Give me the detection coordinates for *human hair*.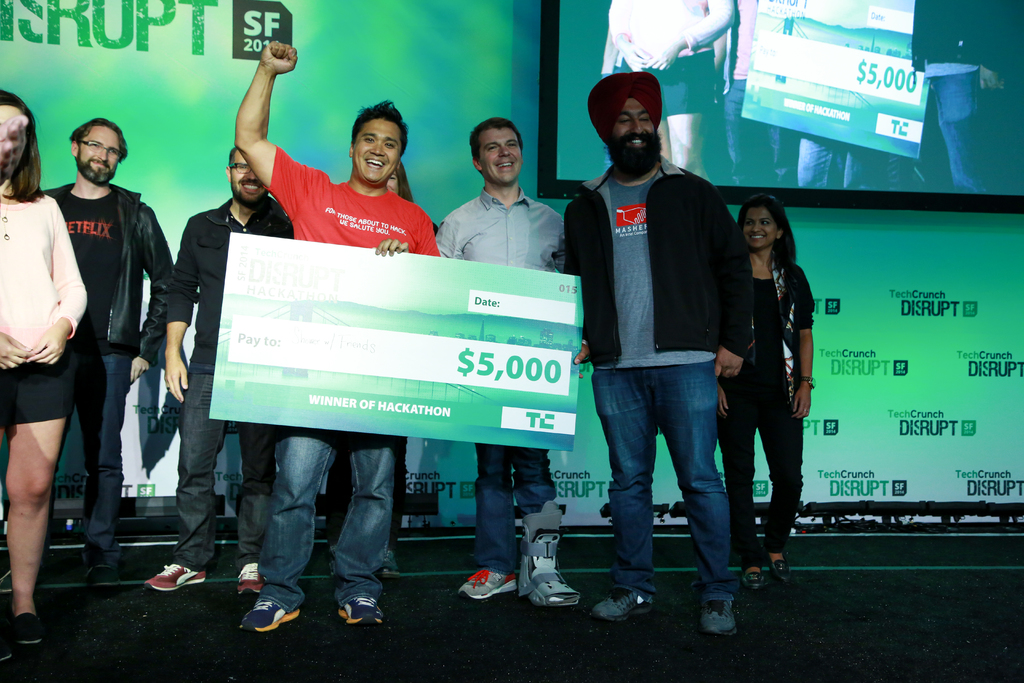
region(339, 95, 414, 176).
